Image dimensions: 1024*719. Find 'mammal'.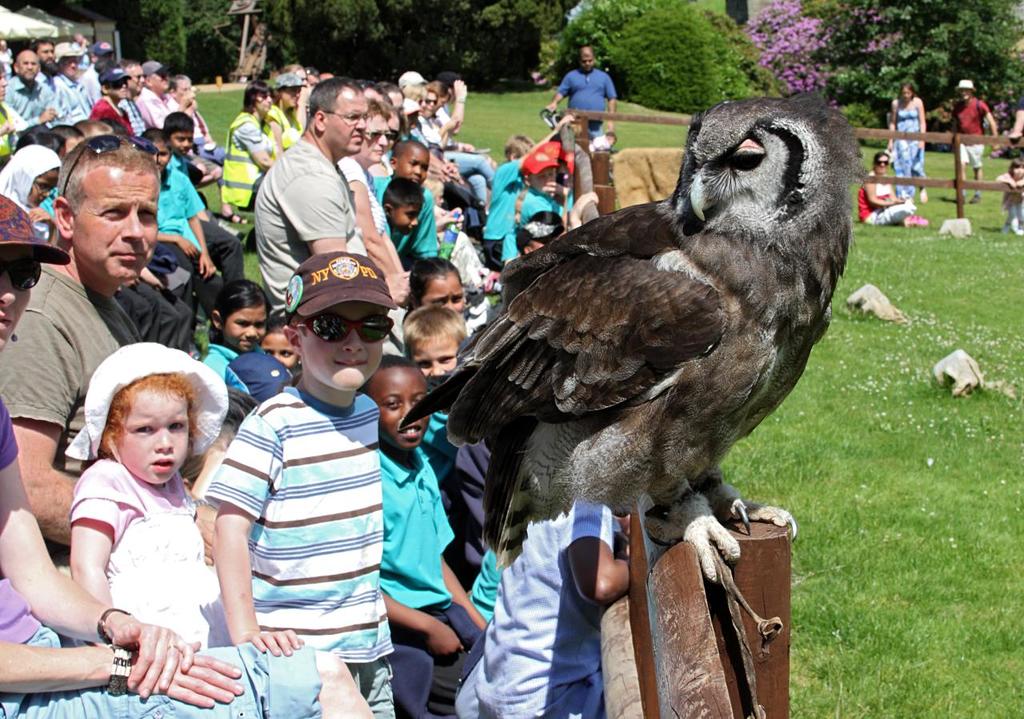
x1=482, y1=107, x2=575, y2=266.
